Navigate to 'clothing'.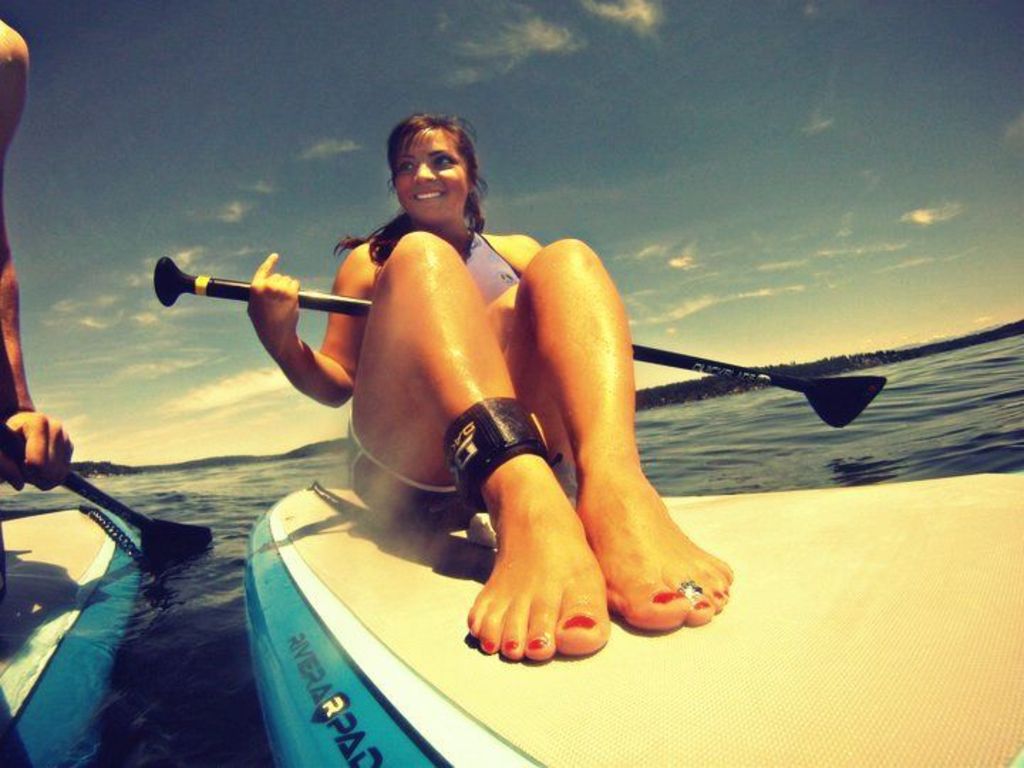
Navigation target: (350, 404, 479, 526).
